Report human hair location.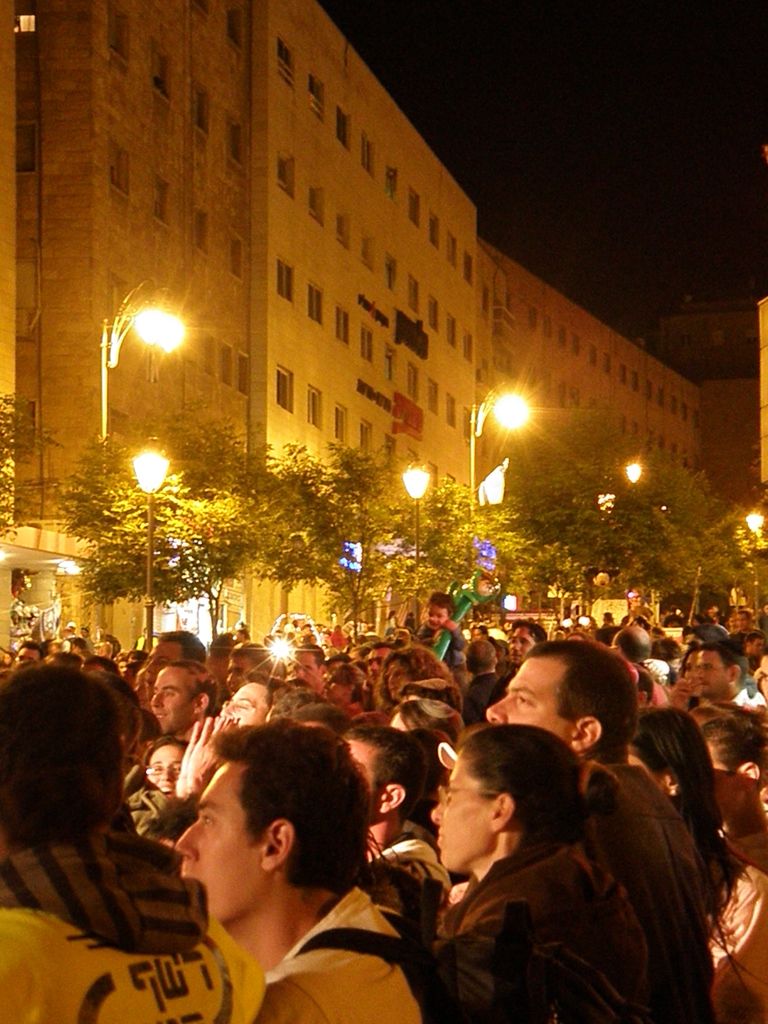
Report: rect(677, 646, 698, 675).
